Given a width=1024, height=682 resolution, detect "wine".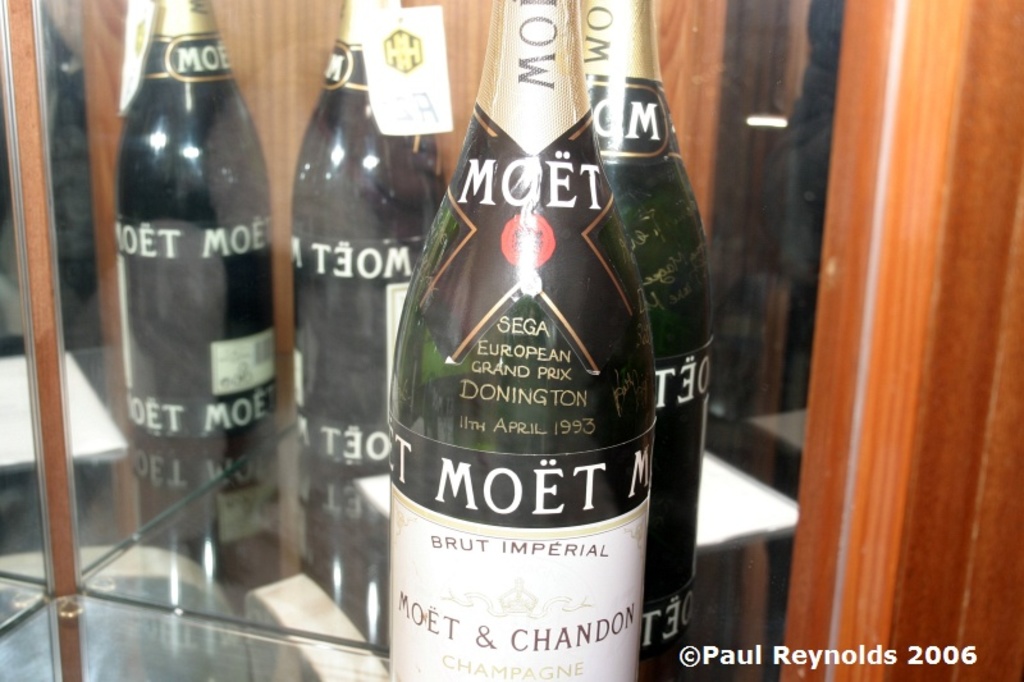
<region>581, 0, 717, 681</region>.
